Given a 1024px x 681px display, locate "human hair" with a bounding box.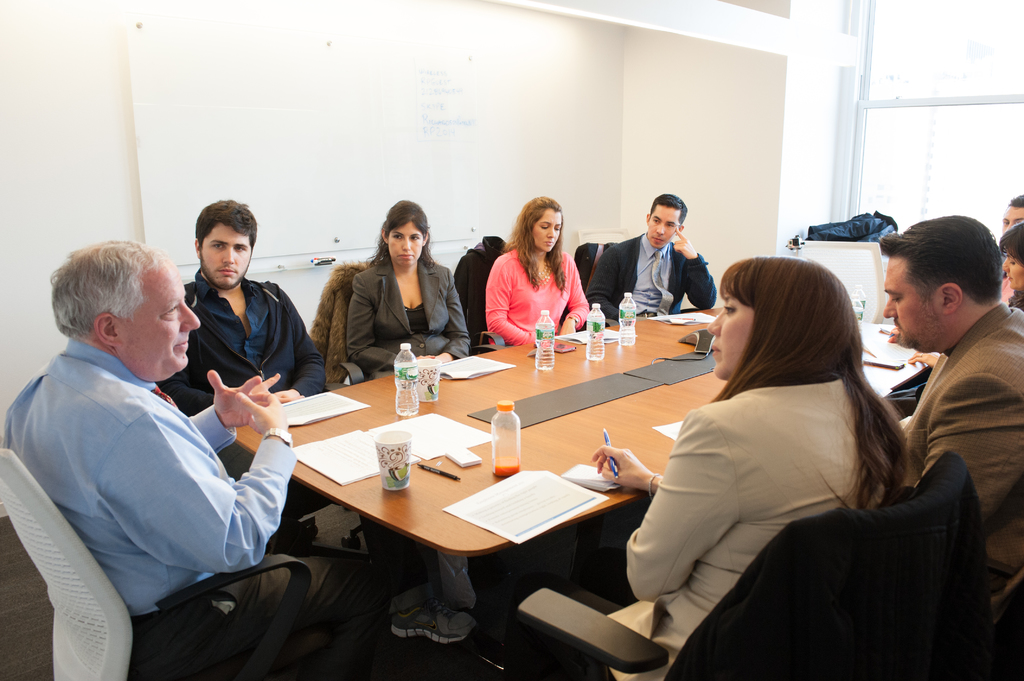
Located: crop(48, 236, 170, 342).
